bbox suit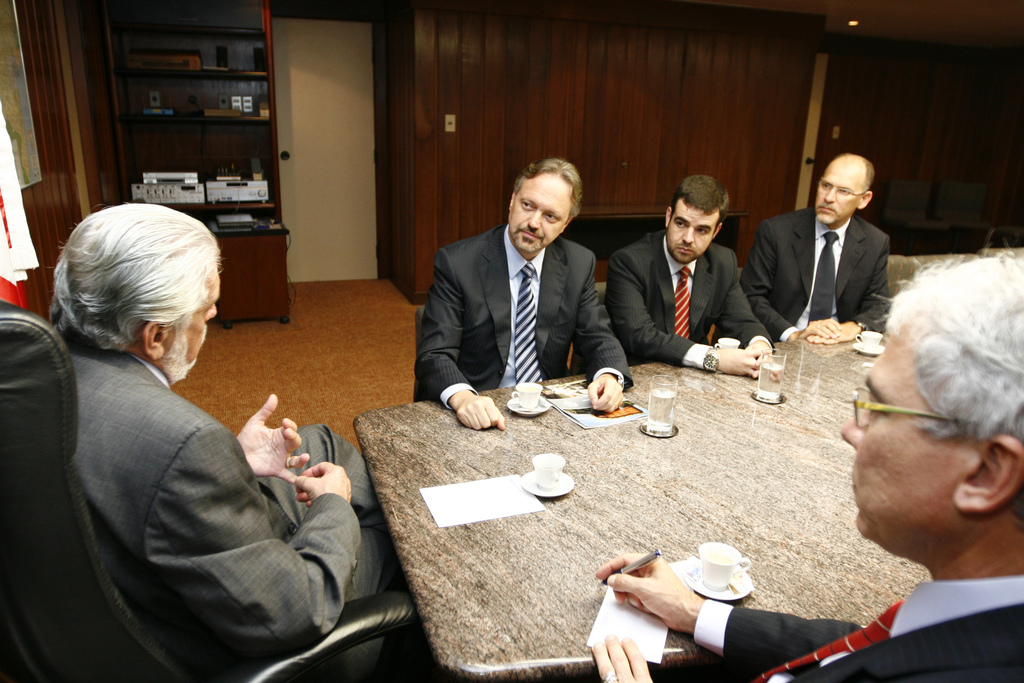
(left=413, top=224, right=636, bottom=405)
